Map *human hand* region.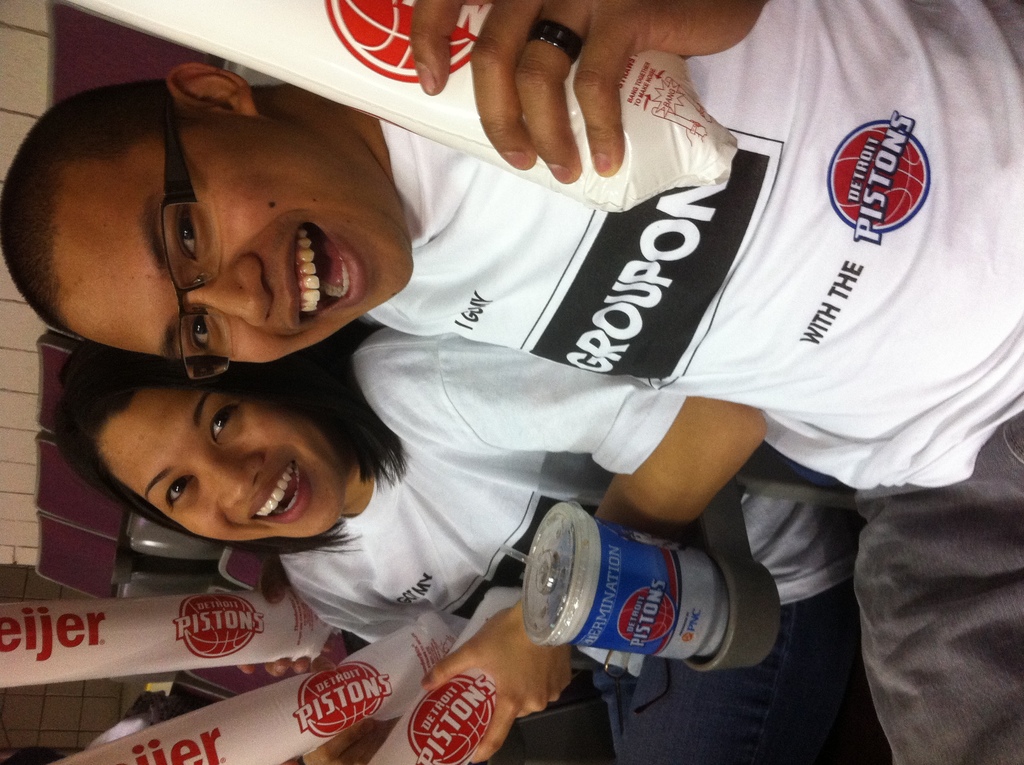
Mapped to [417, 597, 577, 764].
